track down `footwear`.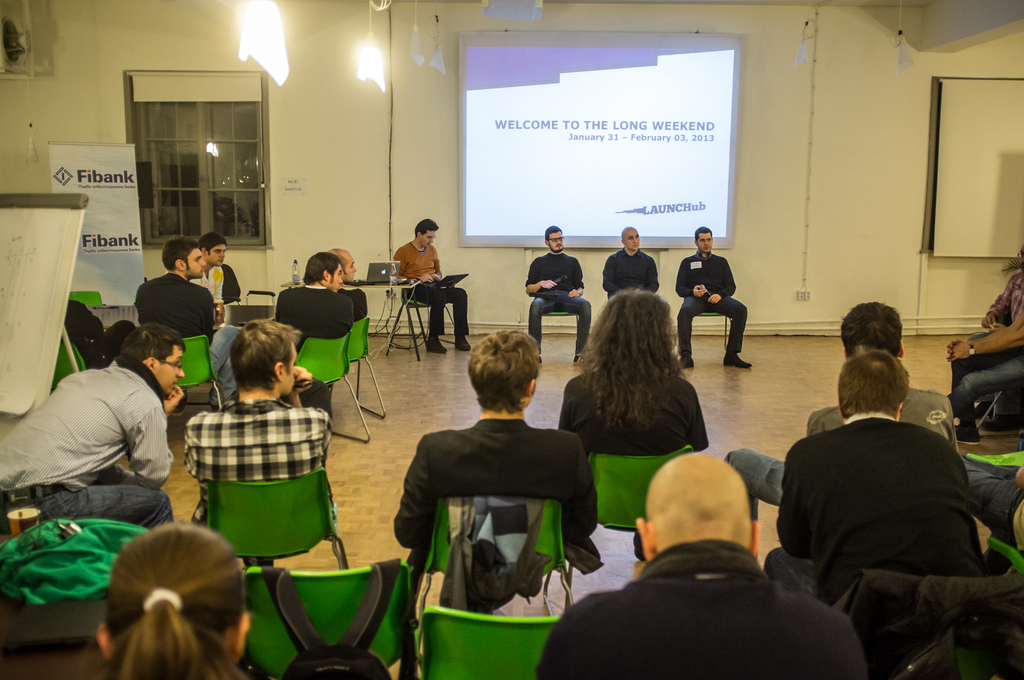
Tracked to Rect(573, 353, 589, 363).
